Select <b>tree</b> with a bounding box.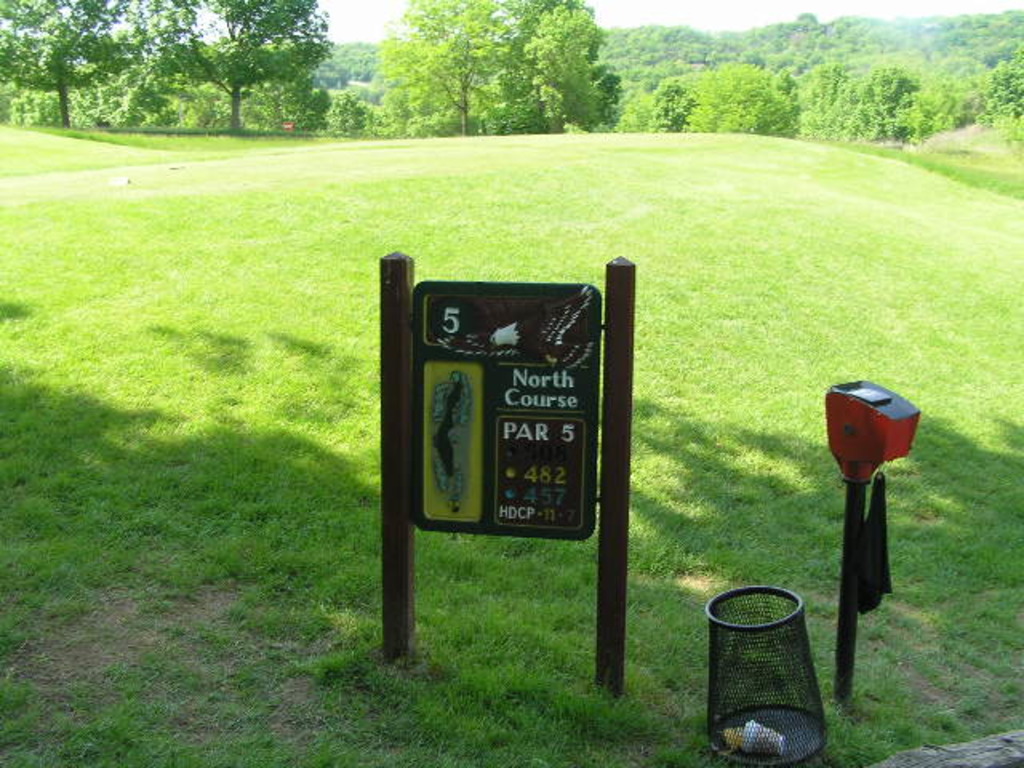
507 3 678 162.
